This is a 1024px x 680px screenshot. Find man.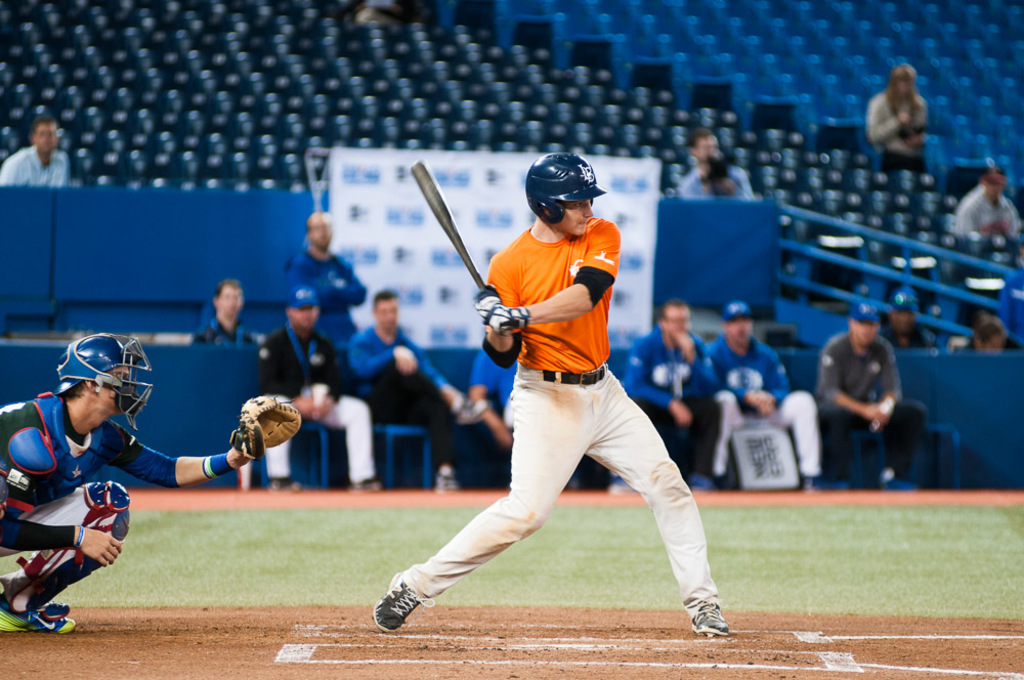
Bounding box: [left=713, top=293, right=817, bottom=496].
